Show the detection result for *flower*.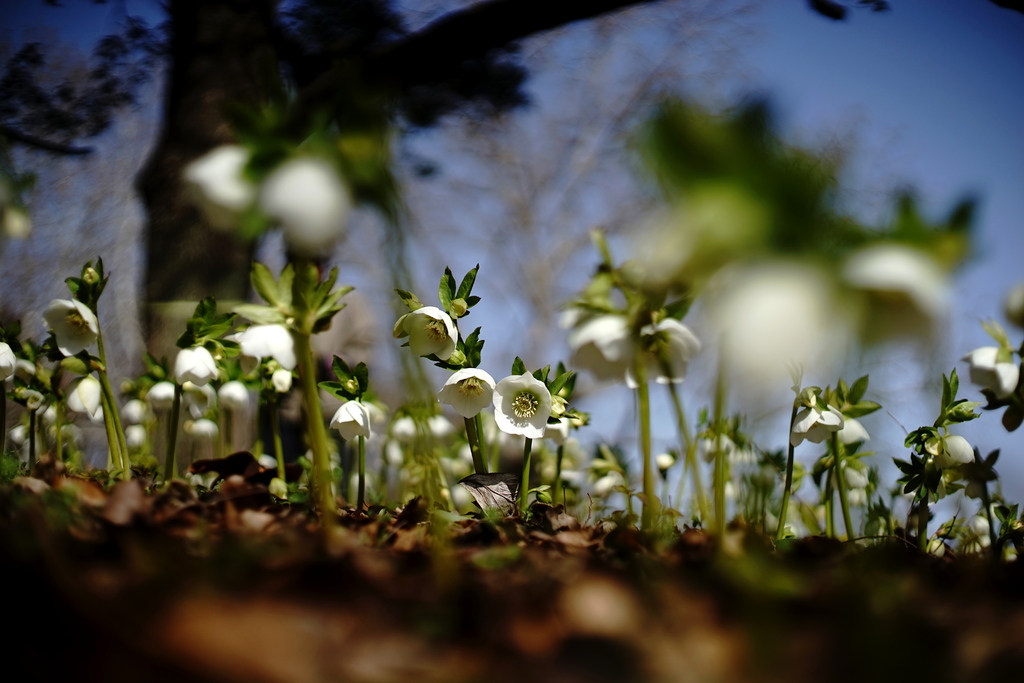
{"x1": 255, "y1": 158, "x2": 360, "y2": 251}.
